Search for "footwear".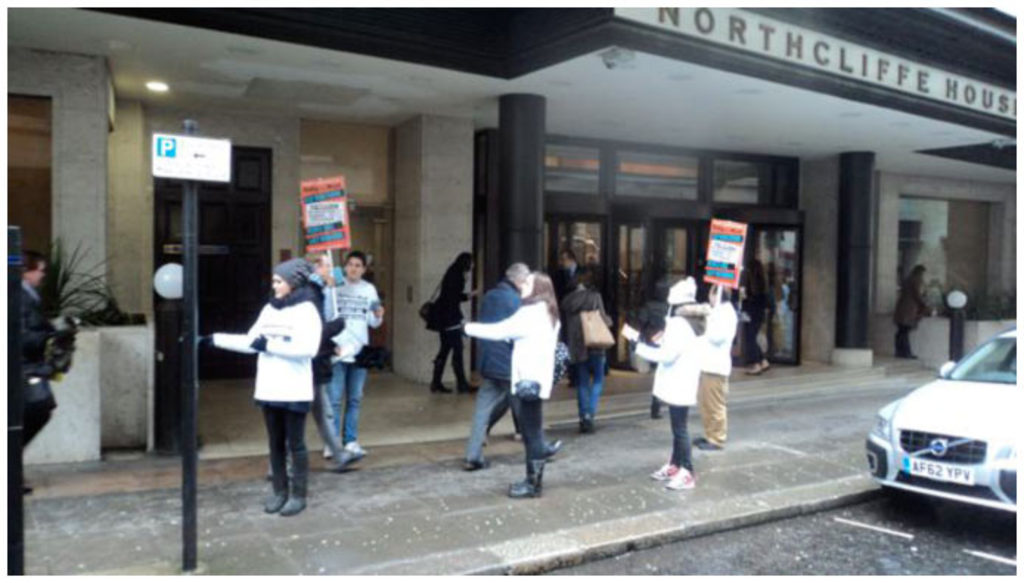
Found at box=[345, 437, 367, 459].
